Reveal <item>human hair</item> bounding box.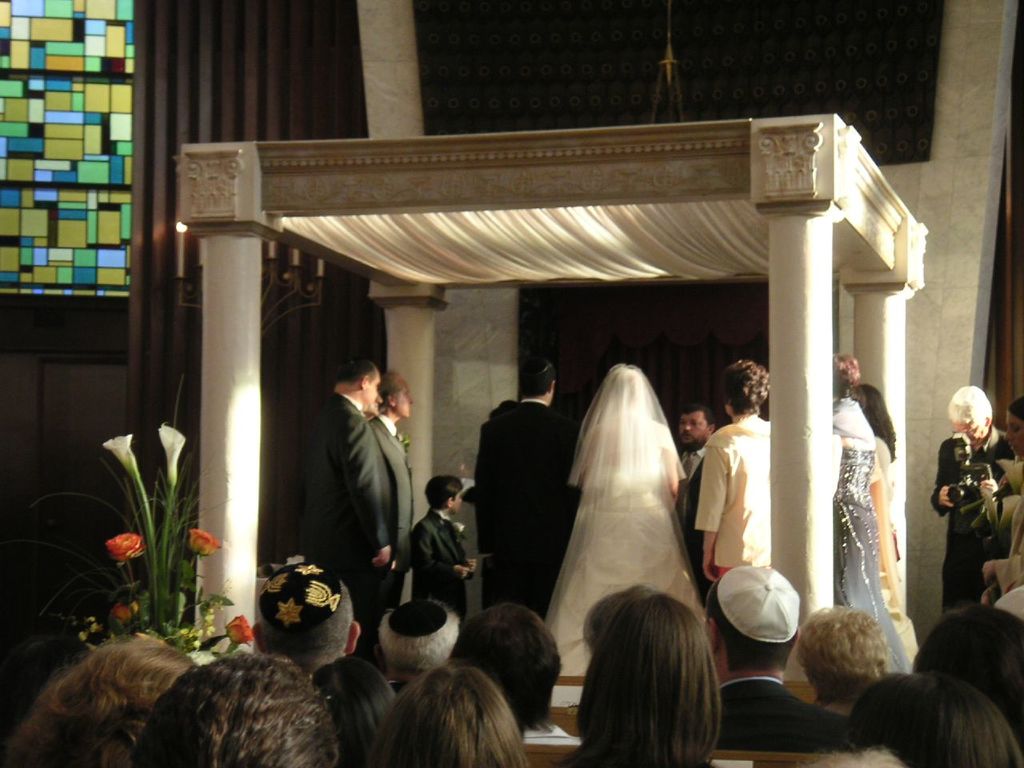
Revealed: 833/350/859/396.
